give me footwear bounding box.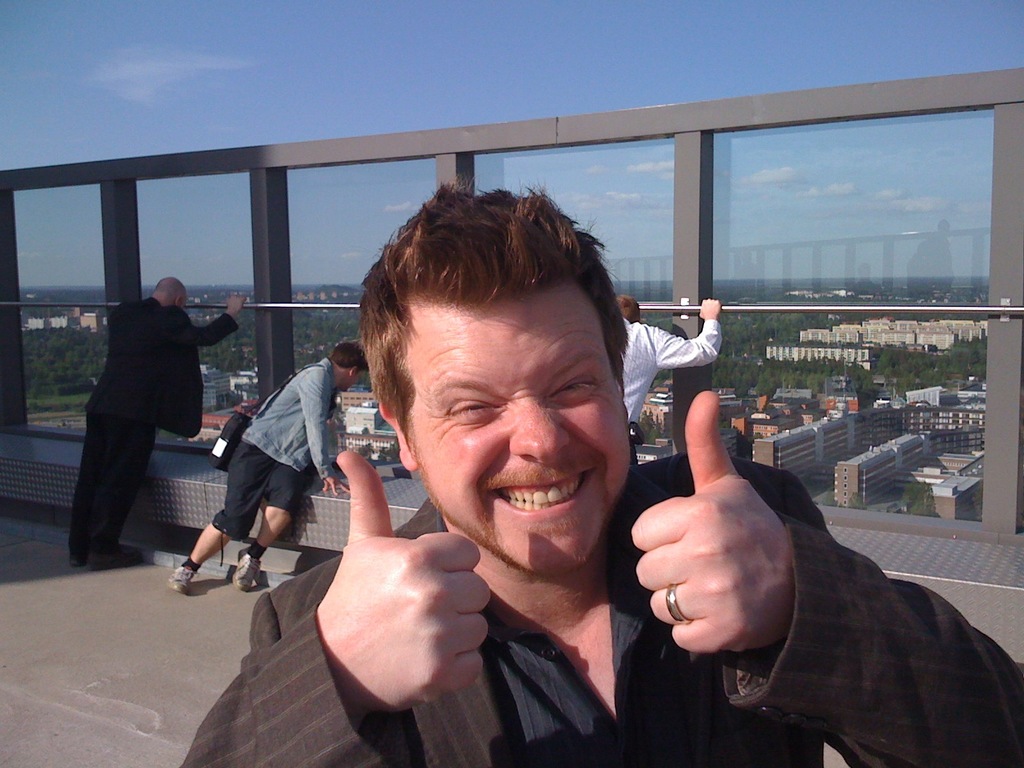
{"x1": 70, "y1": 553, "x2": 93, "y2": 566}.
